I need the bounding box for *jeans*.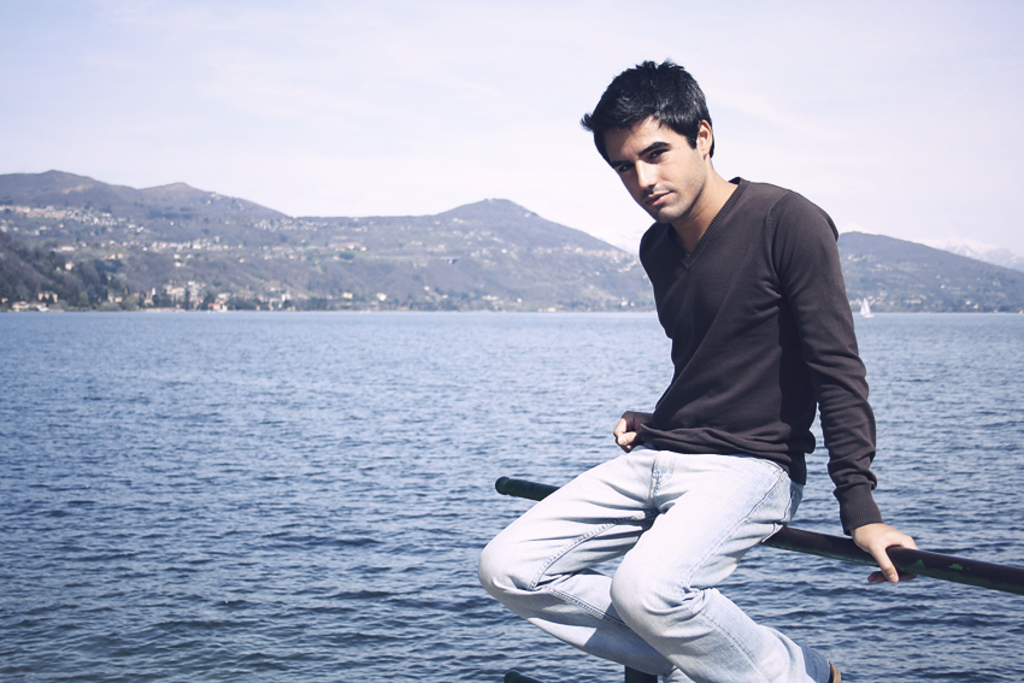
Here it is: [507,408,851,663].
